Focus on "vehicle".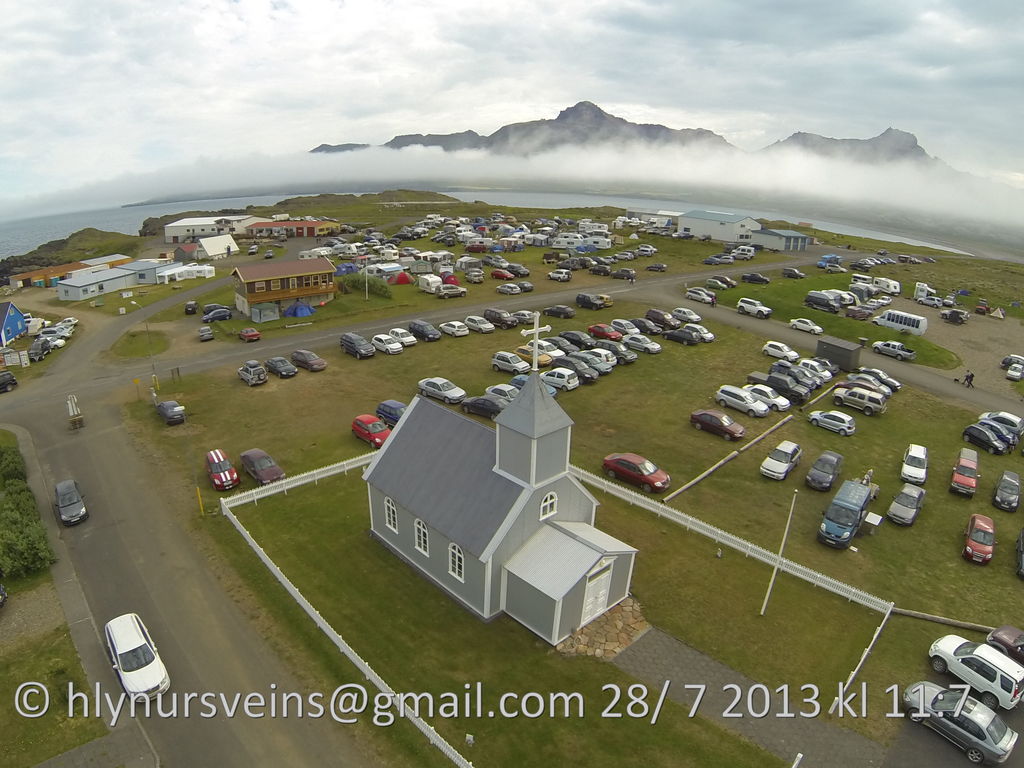
Focused at crop(852, 368, 901, 392).
